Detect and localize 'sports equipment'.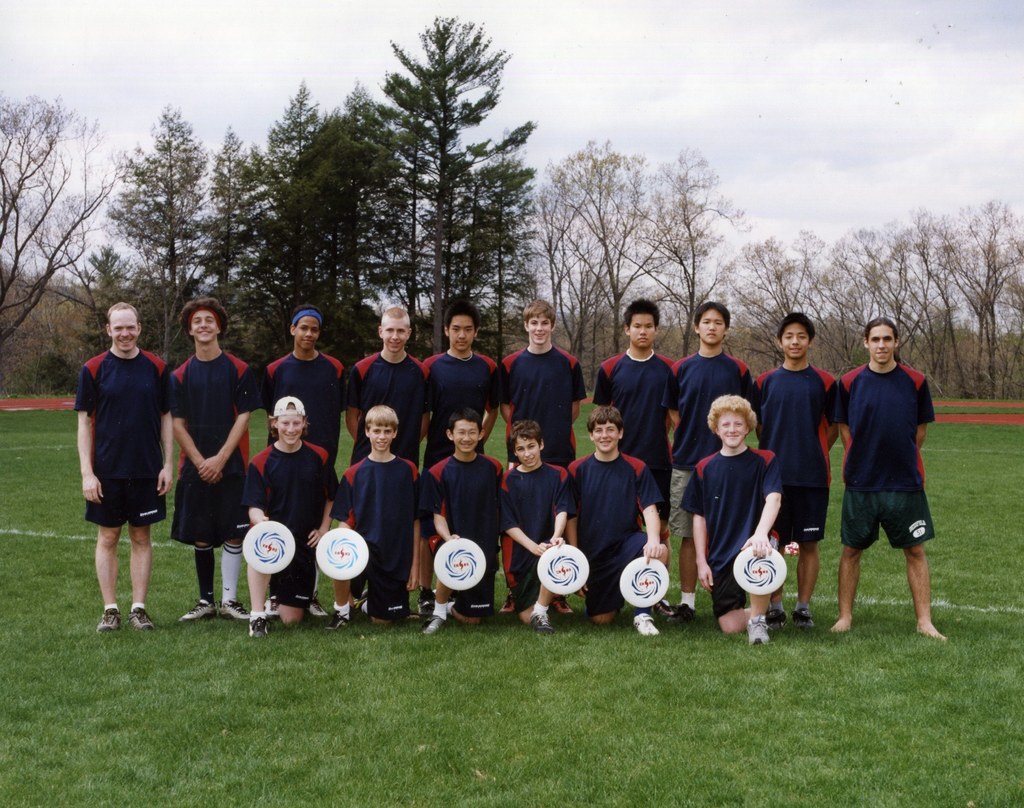
Localized at (130,602,152,629).
